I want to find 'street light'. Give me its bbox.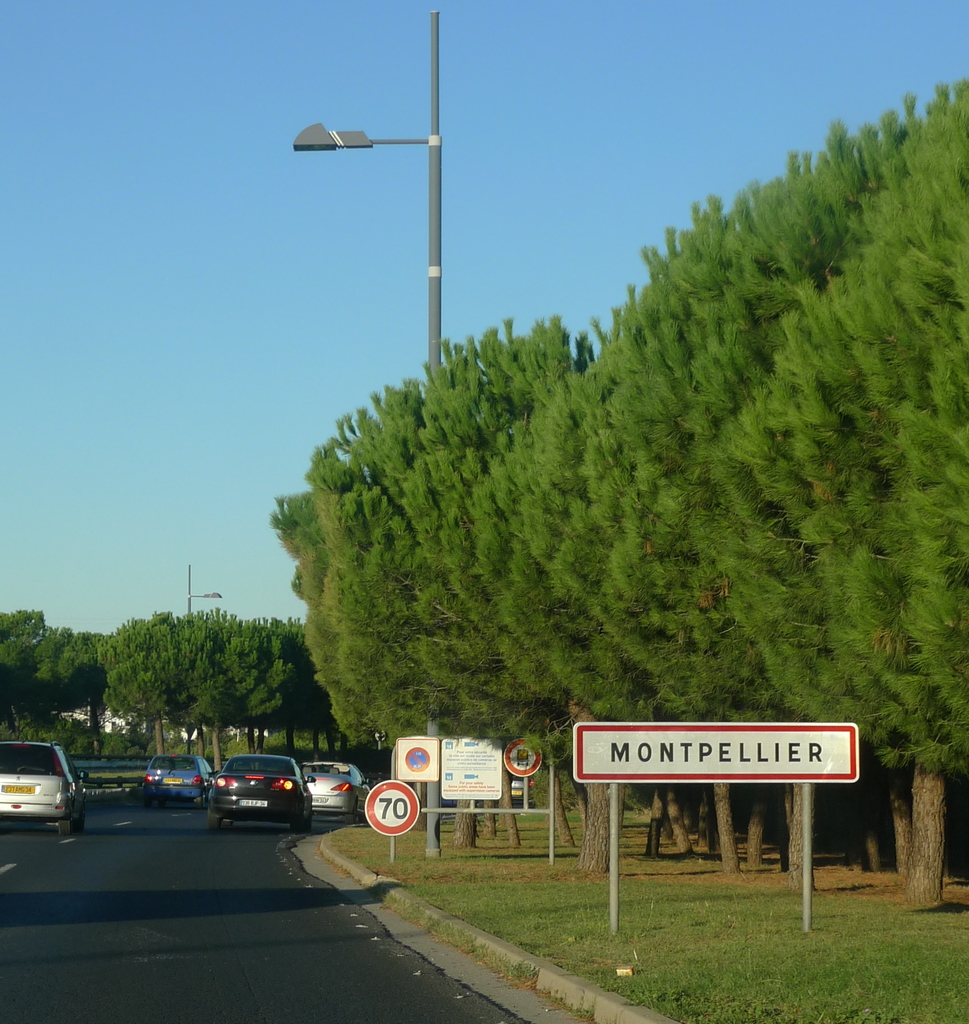
BBox(292, 15, 442, 854).
